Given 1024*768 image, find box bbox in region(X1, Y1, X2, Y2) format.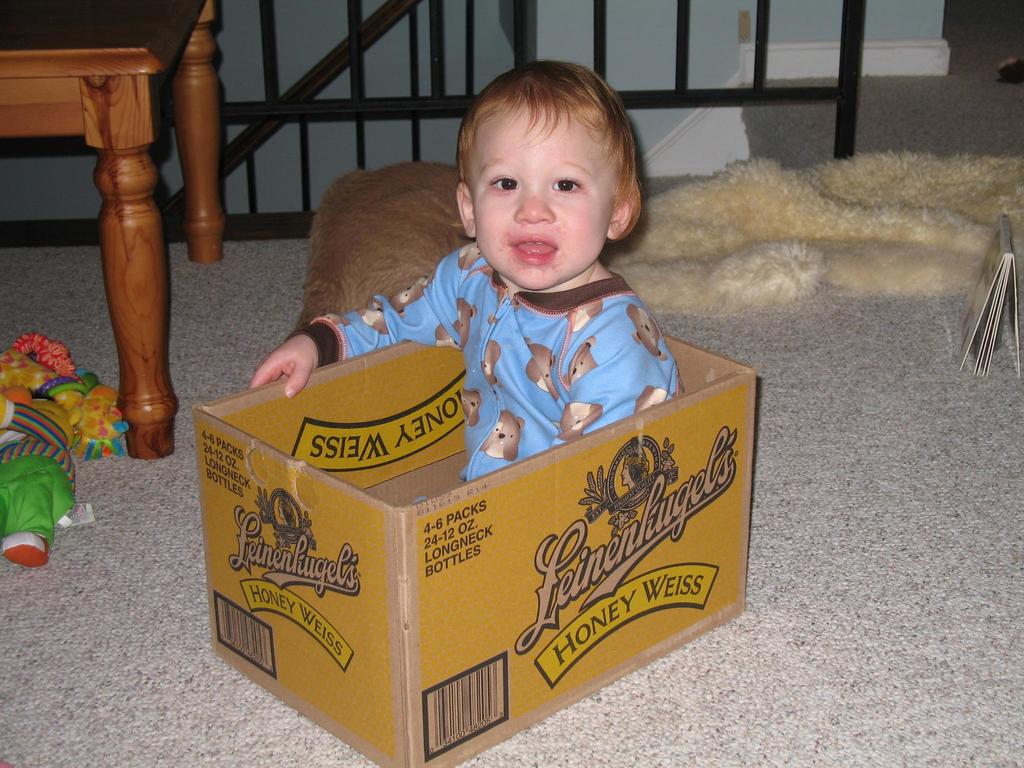
region(171, 271, 778, 730).
